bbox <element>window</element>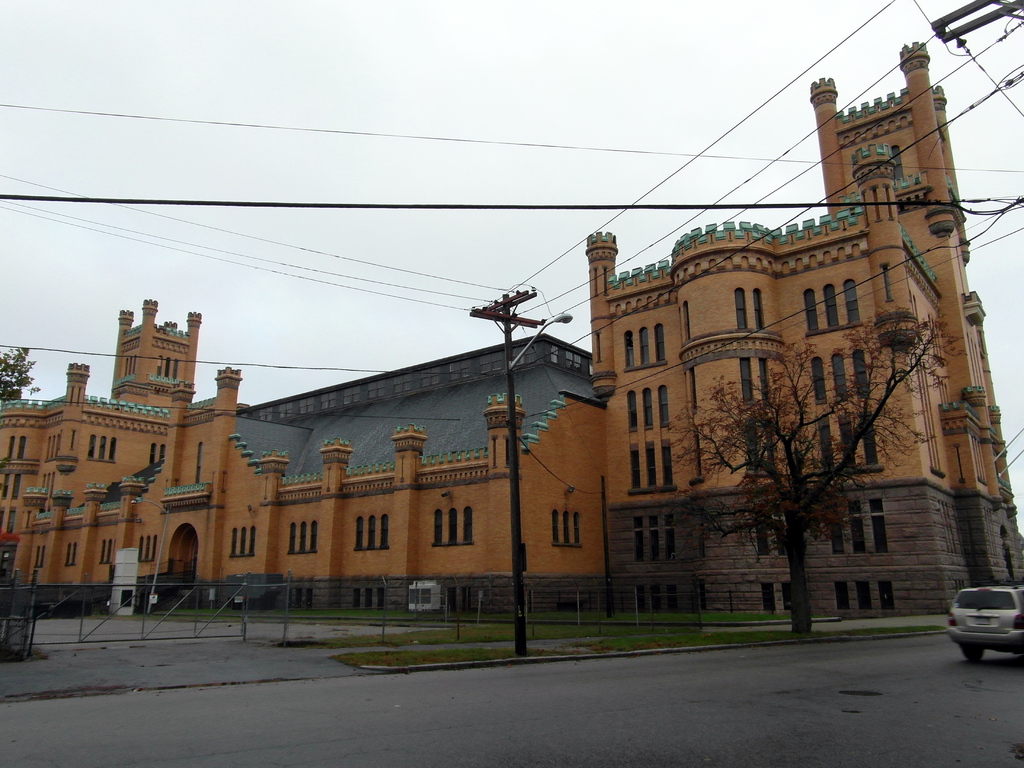
rect(83, 435, 93, 463)
